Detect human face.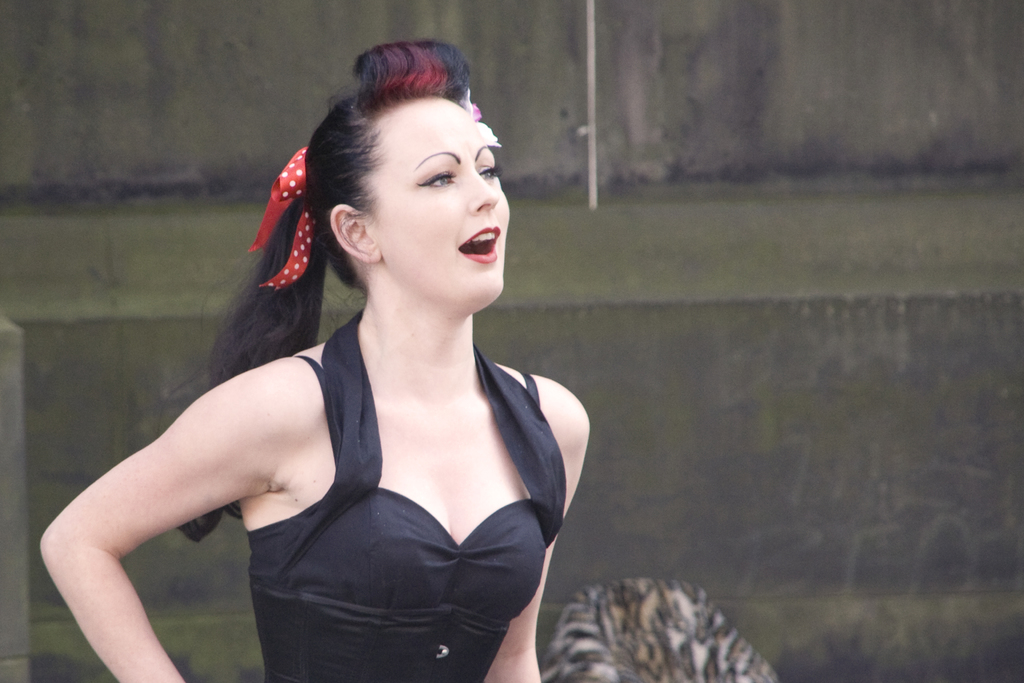
Detected at <region>362, 94, 515, 300</region>.
